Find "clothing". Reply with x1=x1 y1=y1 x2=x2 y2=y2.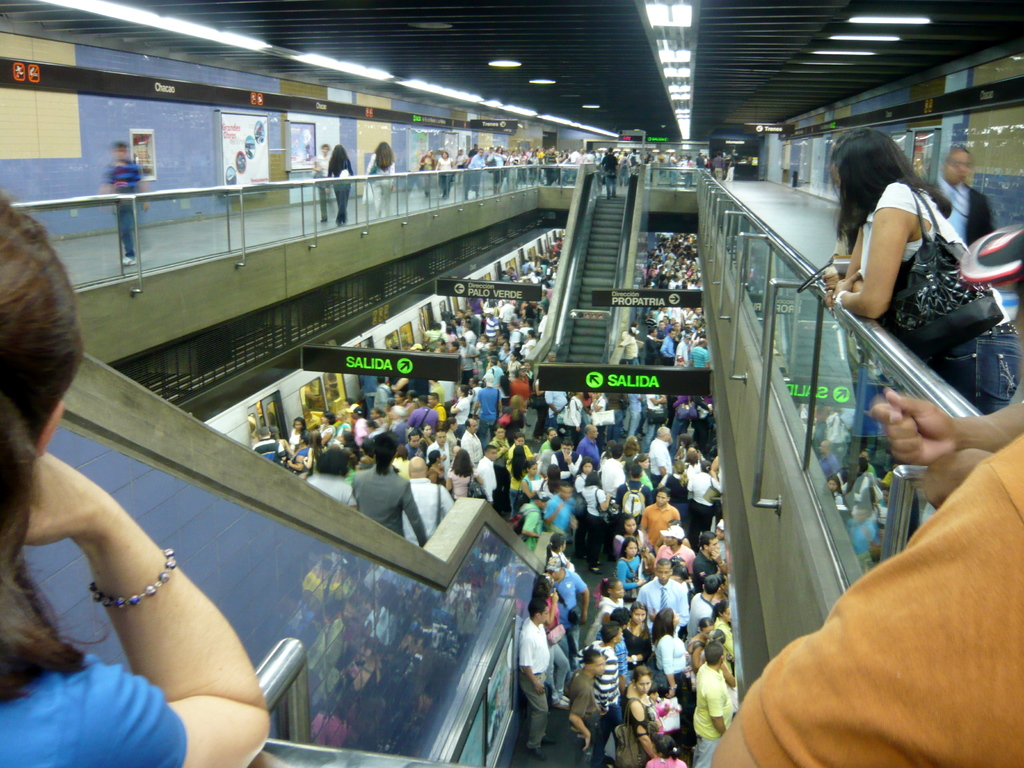
x1=369 y1=426 x2=383 y2=436.
